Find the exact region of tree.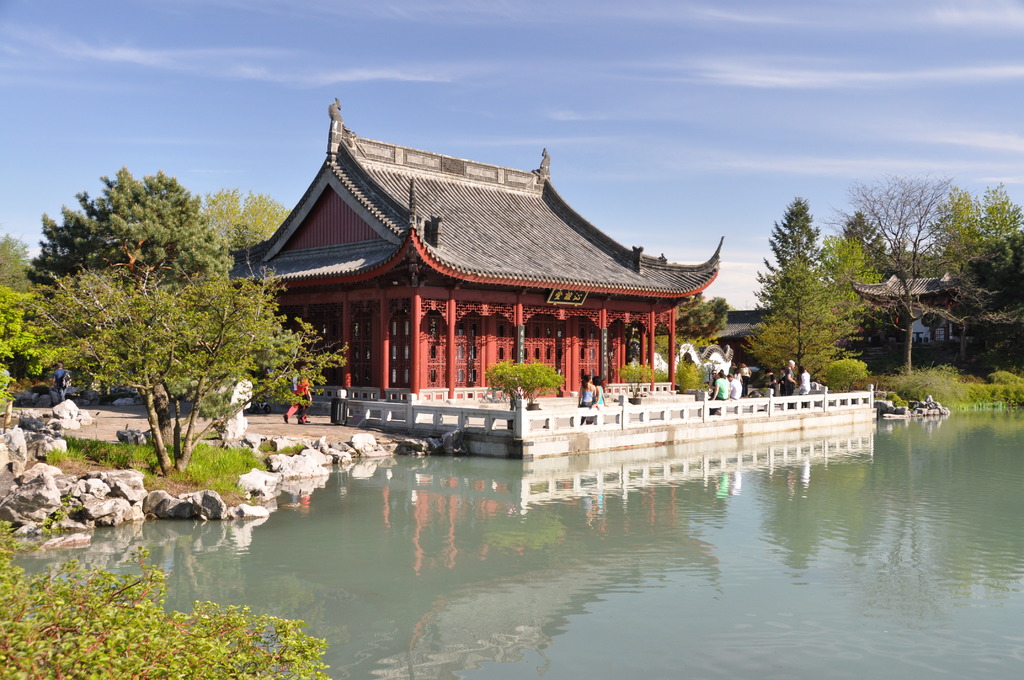
Exact region: (left=922, top=183, right=1023, bottom=291).
